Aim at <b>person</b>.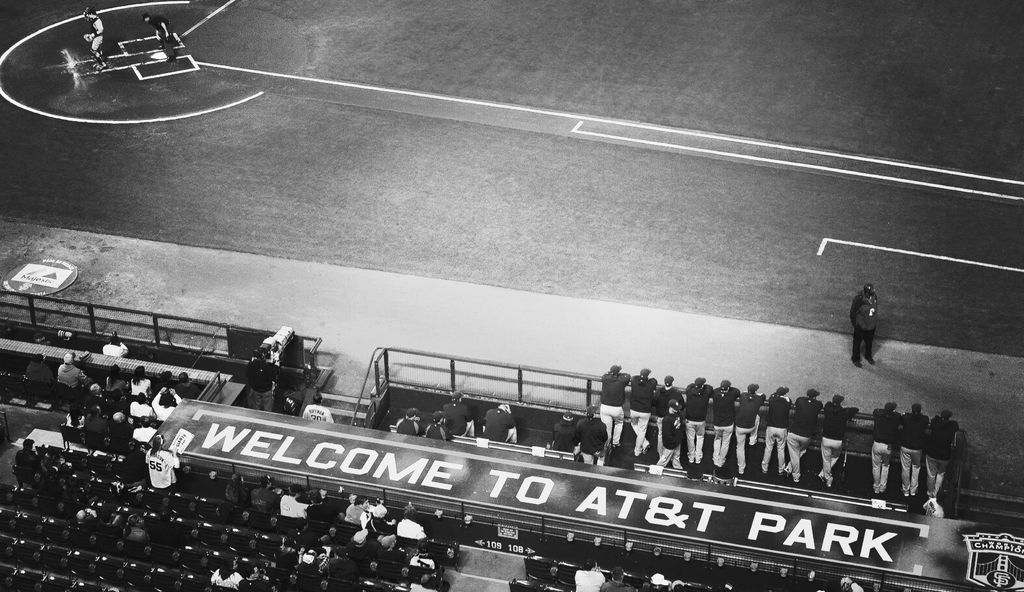
Aimed at crop(212, 547, 232, 586).
